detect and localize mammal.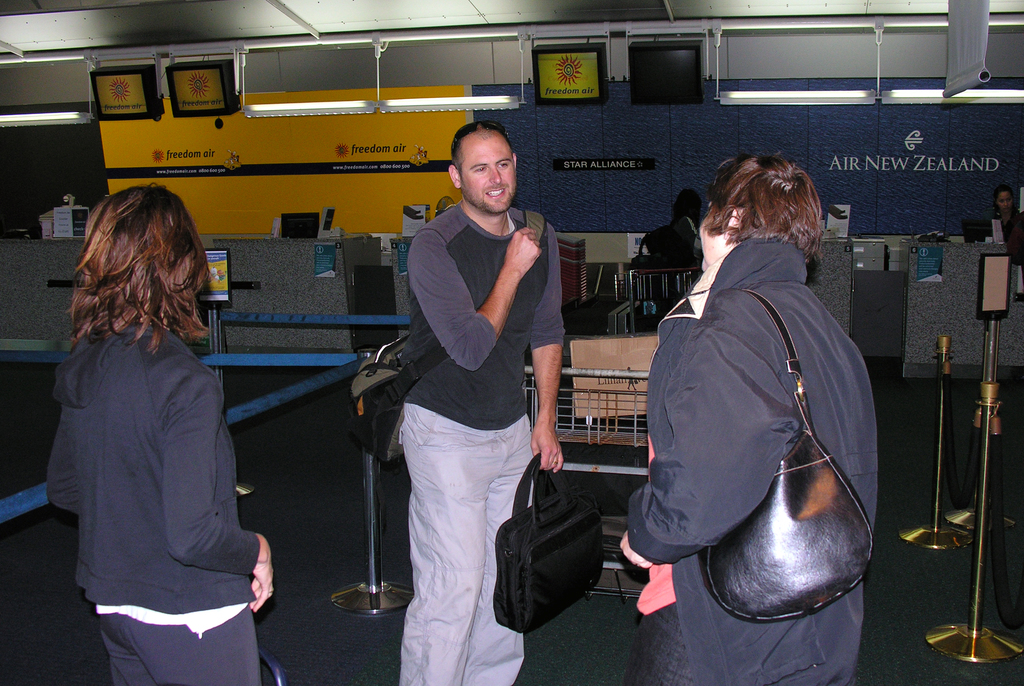
Localized at BBox(671, 185, 705, 265).
